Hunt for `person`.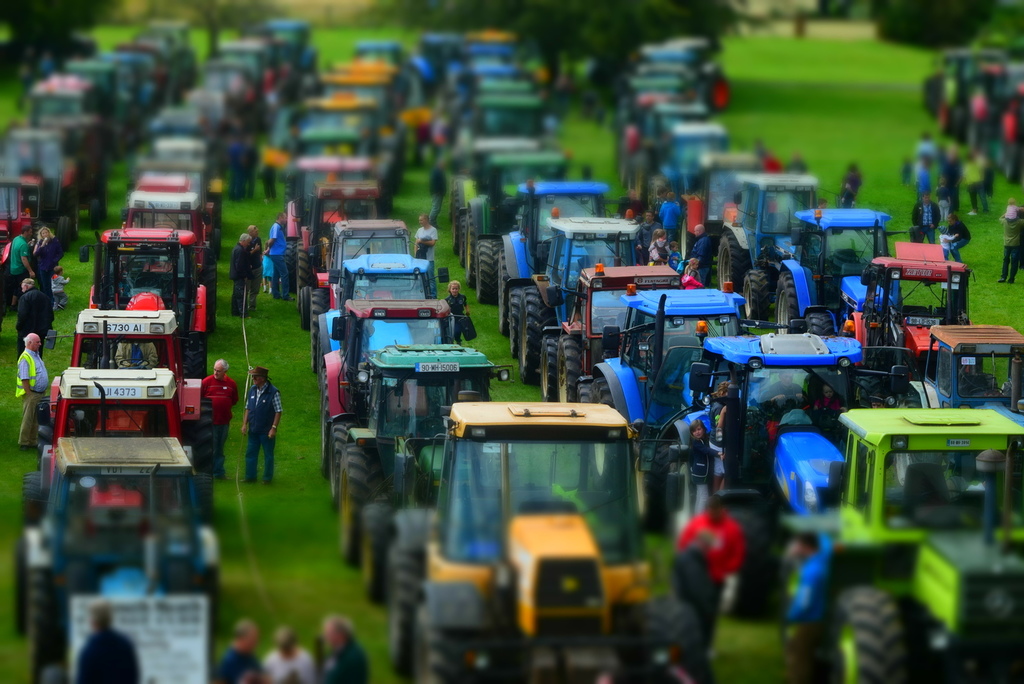
Hunted down at {"x1": 32, "y1": 229, "x2": 60, "y2": 278}.
